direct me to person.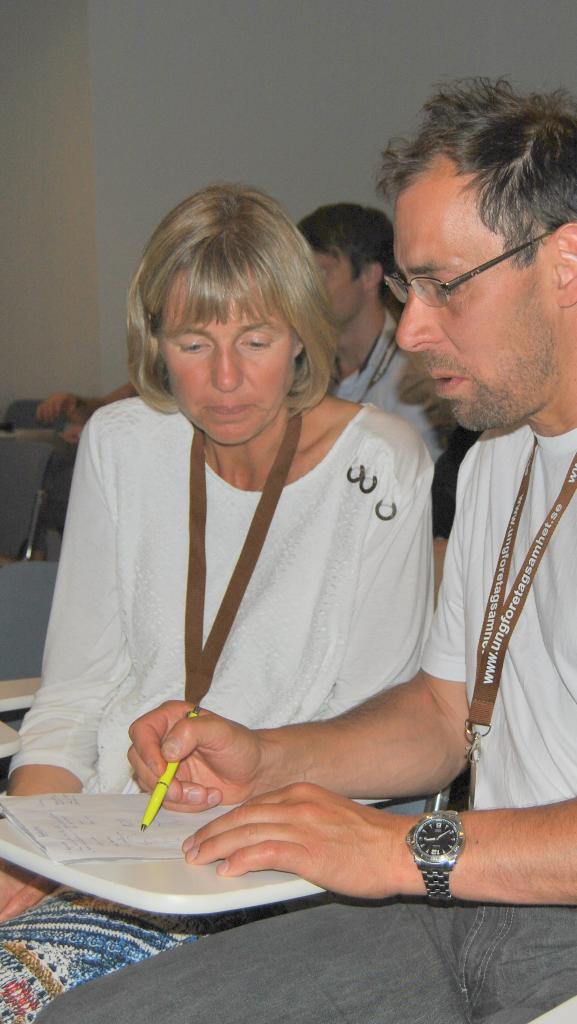
Direction: select_region(29, 379, 140, 563).
